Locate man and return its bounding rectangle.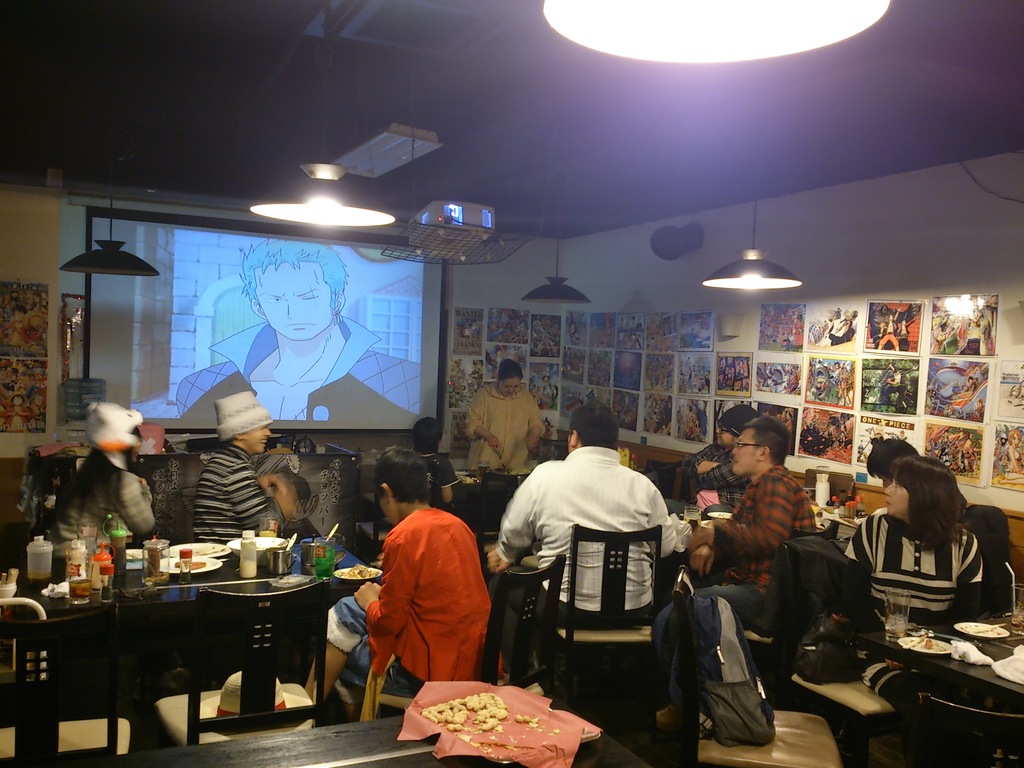
483, 399, 680, 688.
